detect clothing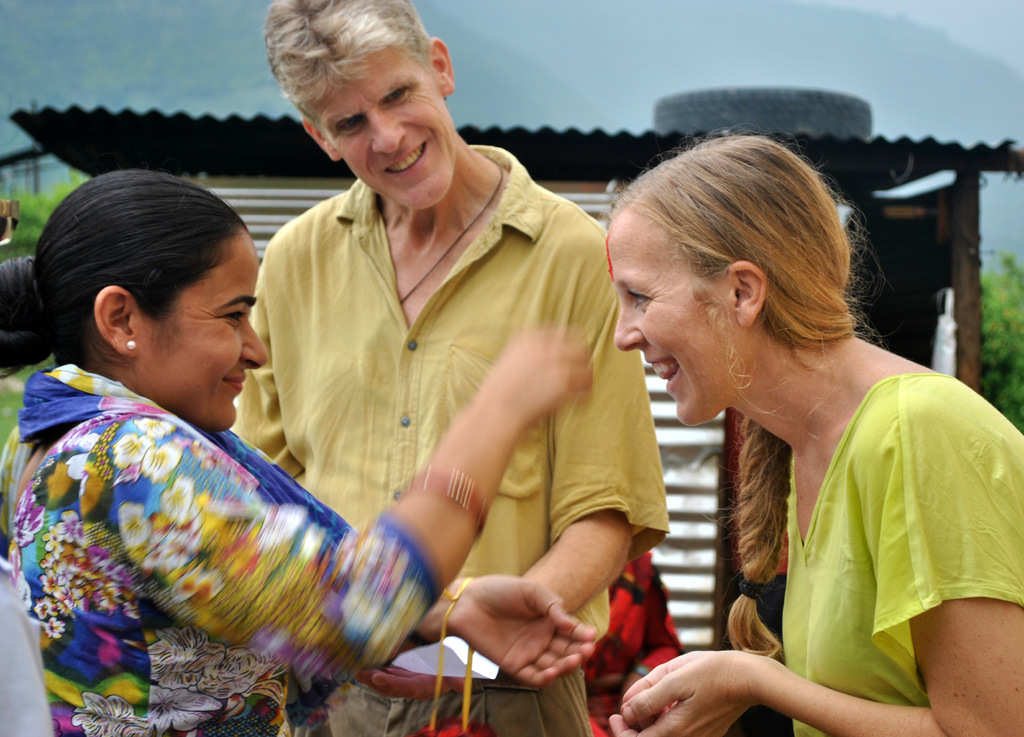
{"x1": 0, "y1": 358, "x2": 434, "y2": 736}
